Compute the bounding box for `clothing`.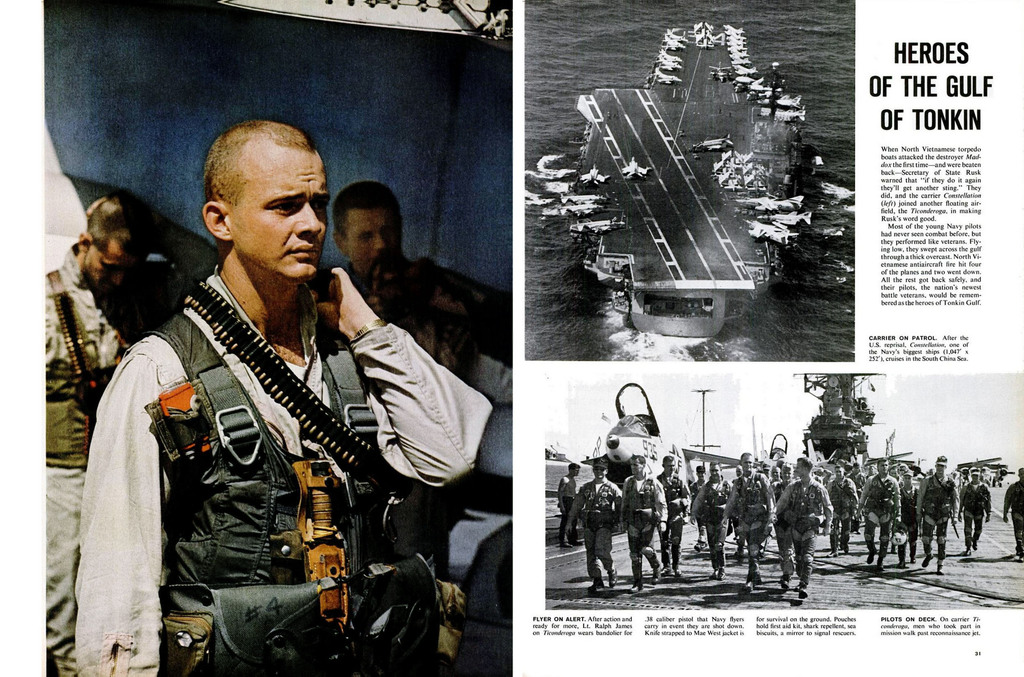
locate(45, 264, 120, 676).
